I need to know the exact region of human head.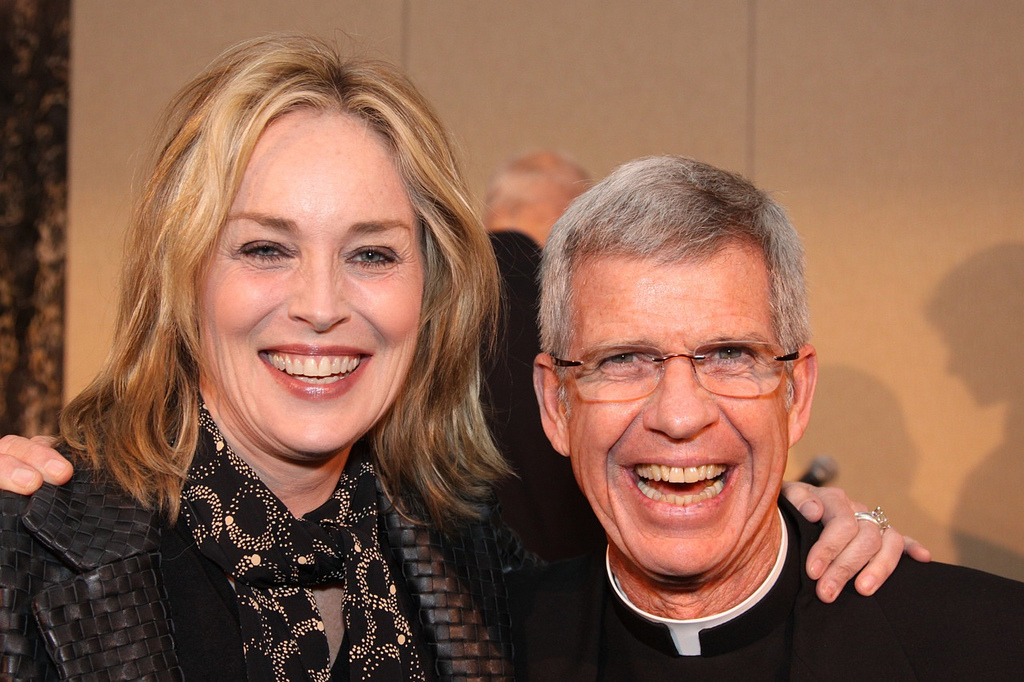
Region: <bbox>538, 135, 820, 557</bbox>.
